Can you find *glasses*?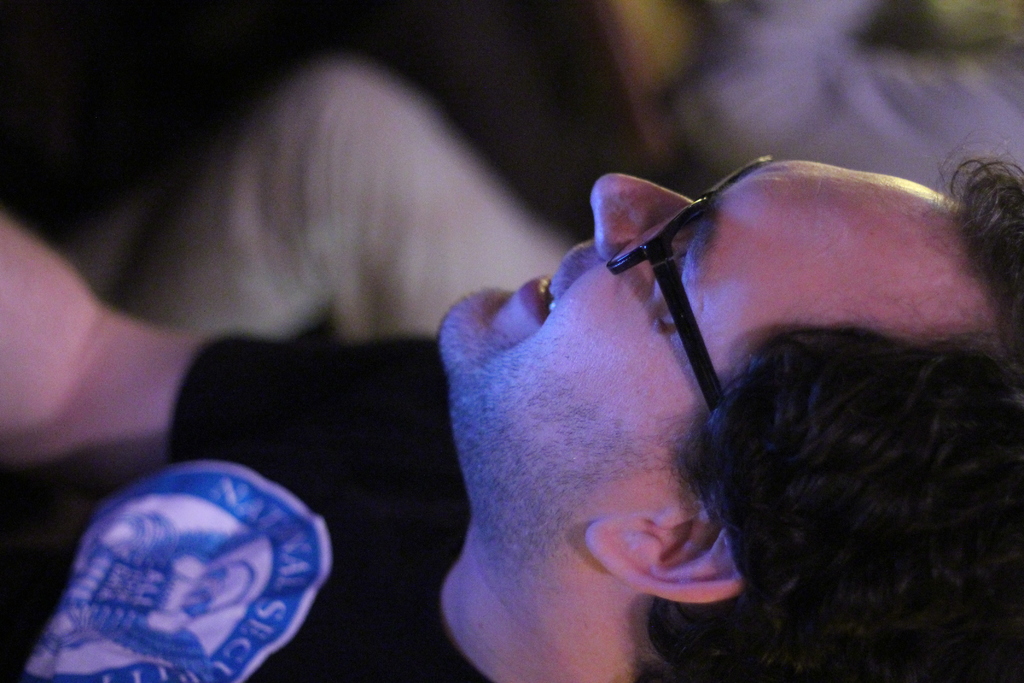
Yes, bounding box: {"left": 605, "top": 154, "right": 774, "bottom": 564}.
